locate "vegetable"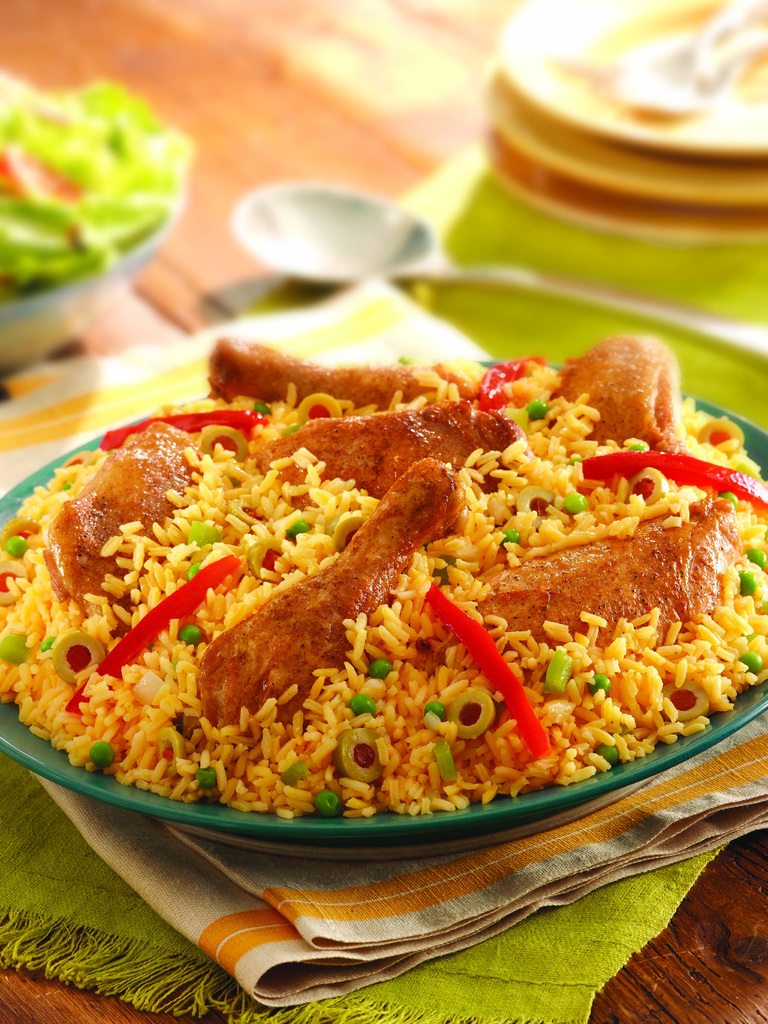
l=0, t=634, r=33, b=669
